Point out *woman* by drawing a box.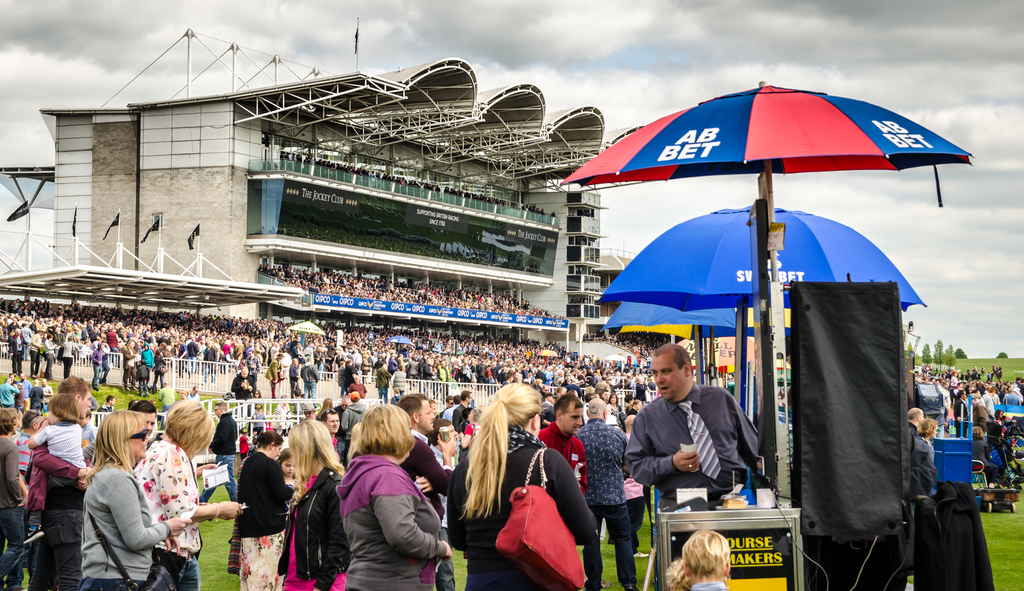
(left=41, top=334, right=59, bottom=377).
